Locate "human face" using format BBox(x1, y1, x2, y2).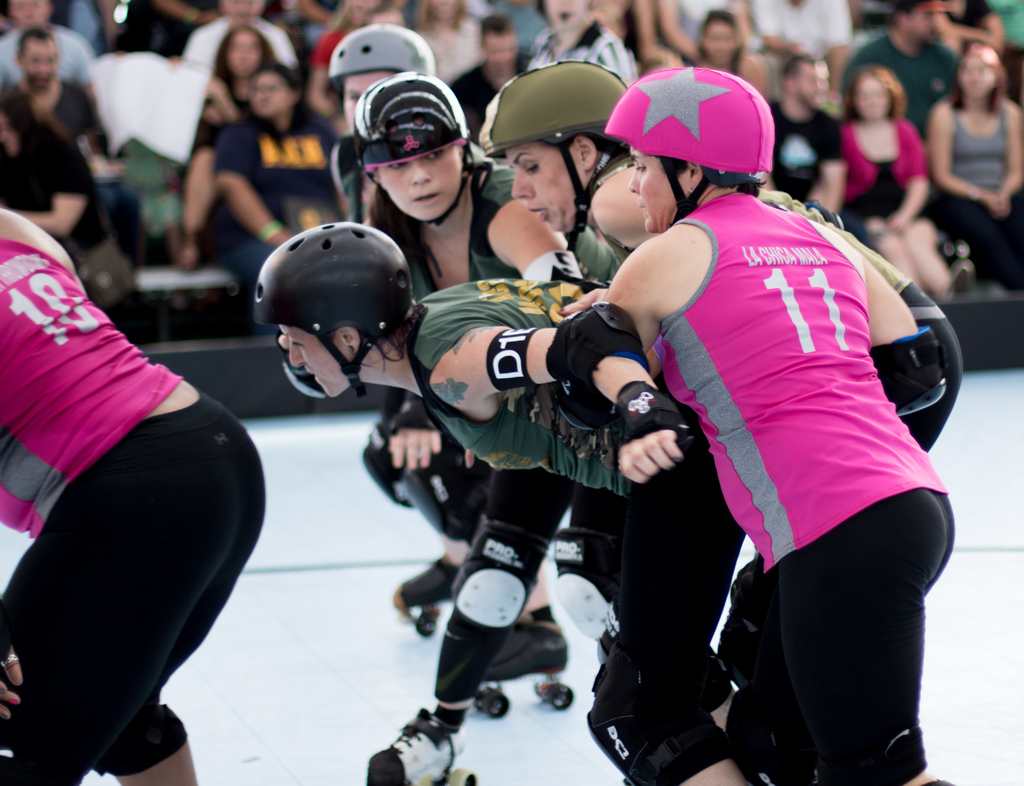
BBox(379, 143, 460, 223).
